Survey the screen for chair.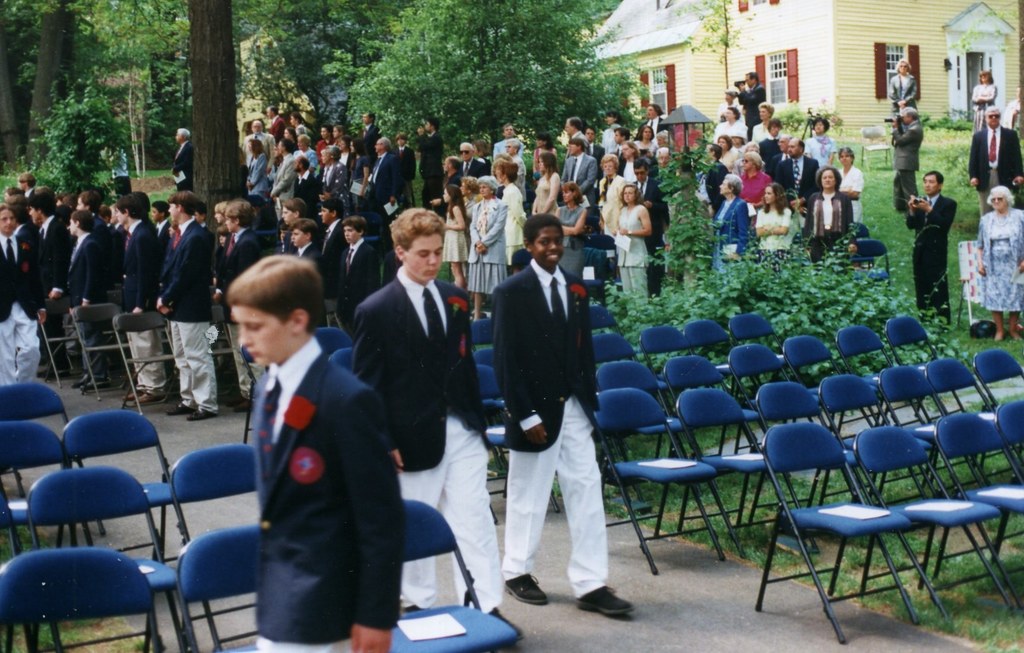
Survey found: detection(372, 499, 519, 652).
